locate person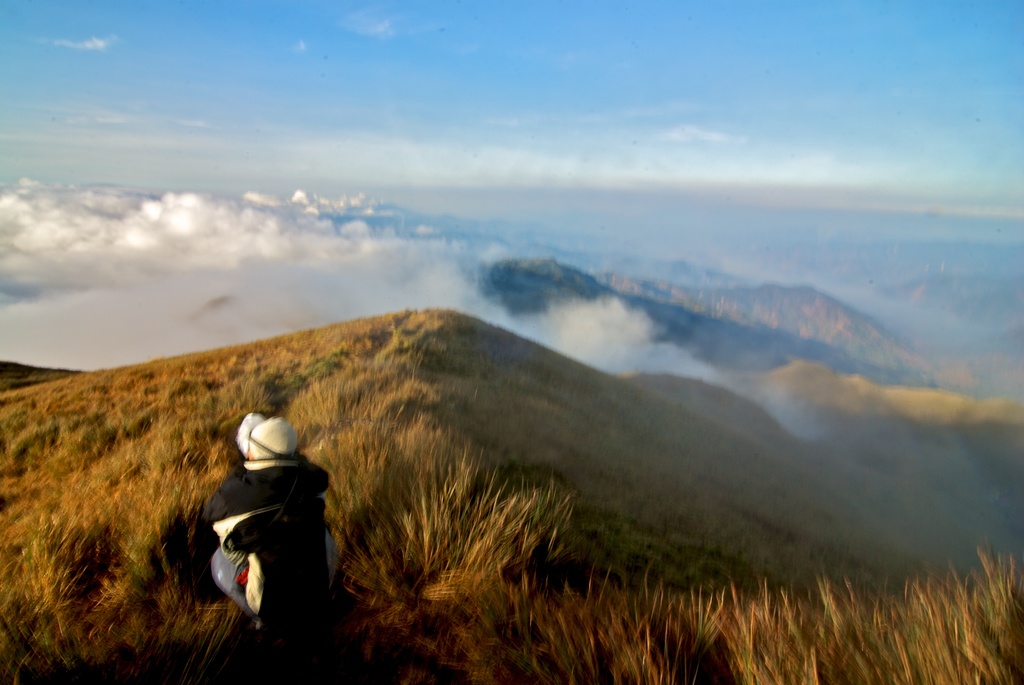
region(208, 388, 326, 669)
